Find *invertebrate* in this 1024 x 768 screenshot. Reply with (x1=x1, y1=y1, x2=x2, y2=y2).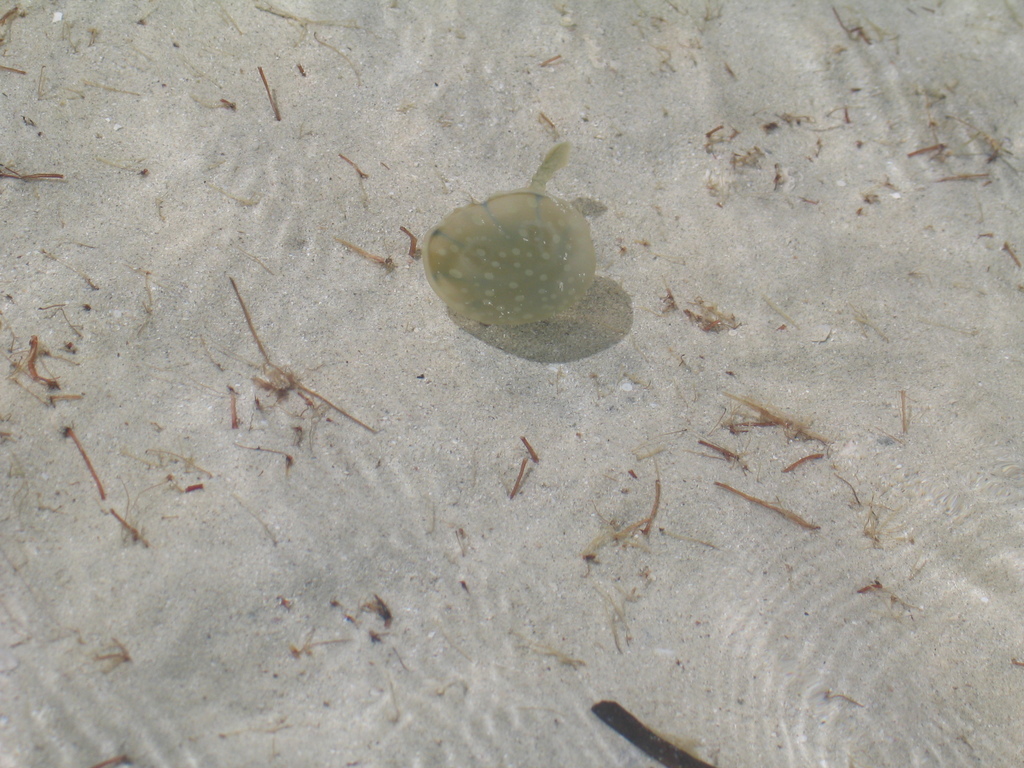
(x1=417, y1=138, x2=602, y2=328).
